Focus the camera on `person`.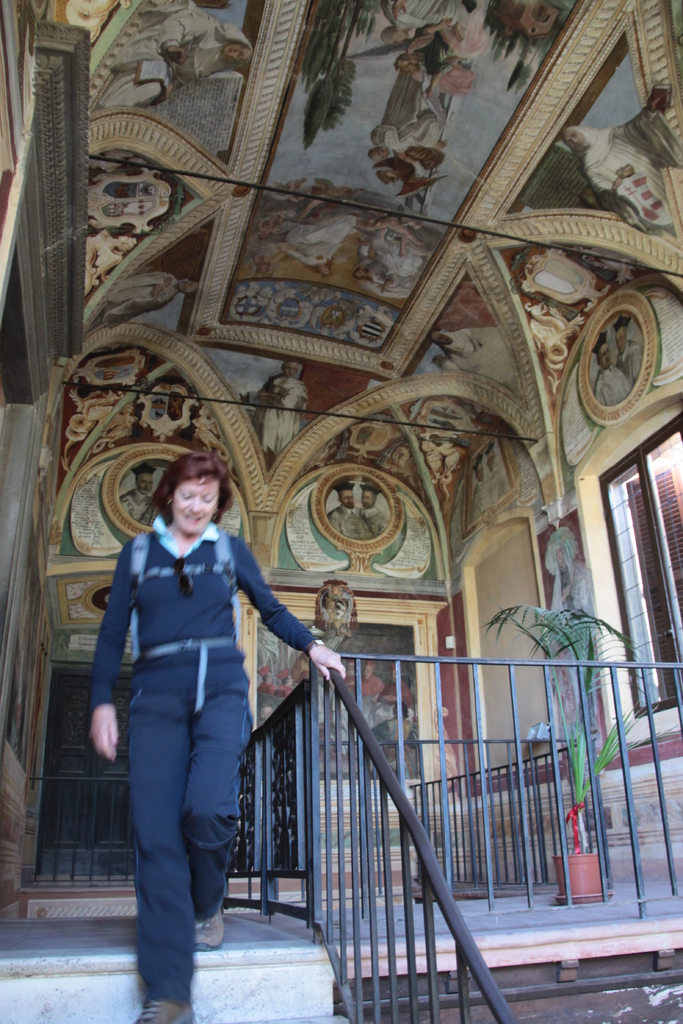
Focus region: 89:454:347:1023.
